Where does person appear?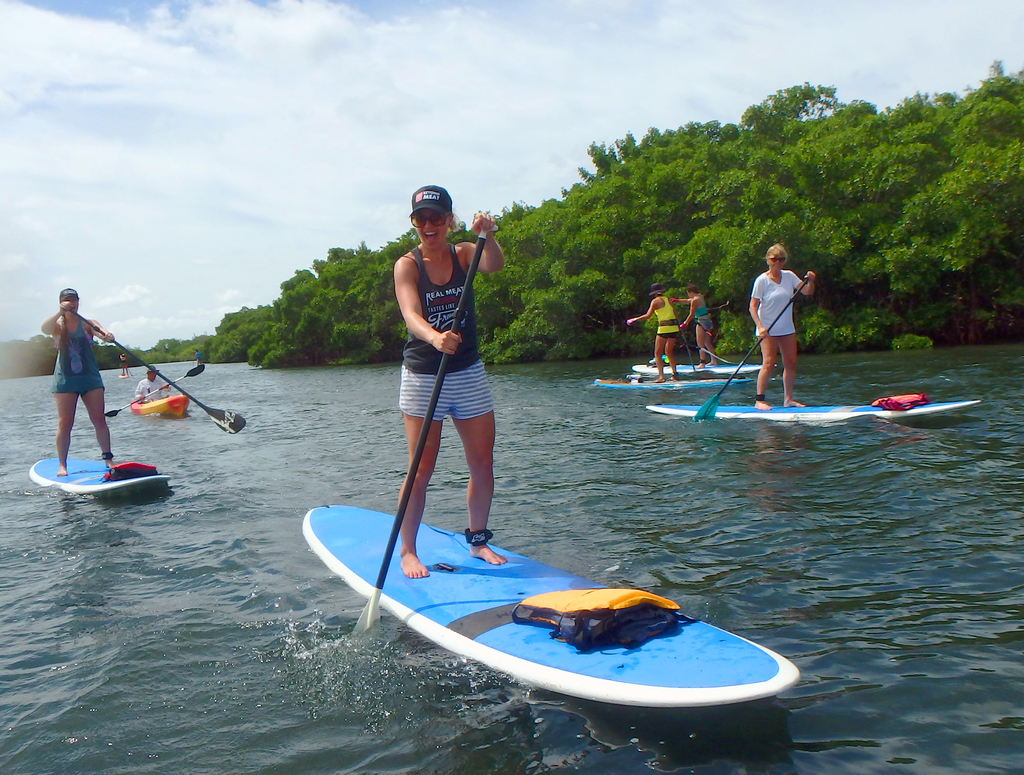
Appears at {"left": 382, "top": 181, "right": 509, "bottom": 586}.
